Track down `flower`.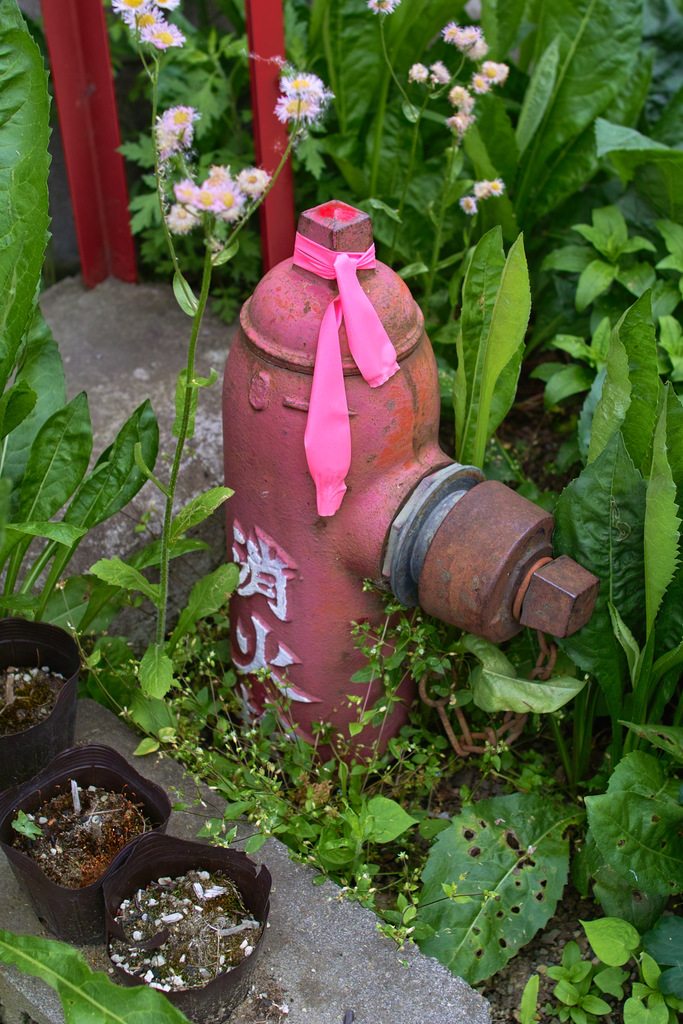
Tracked to 460, 25, 481, 48.
